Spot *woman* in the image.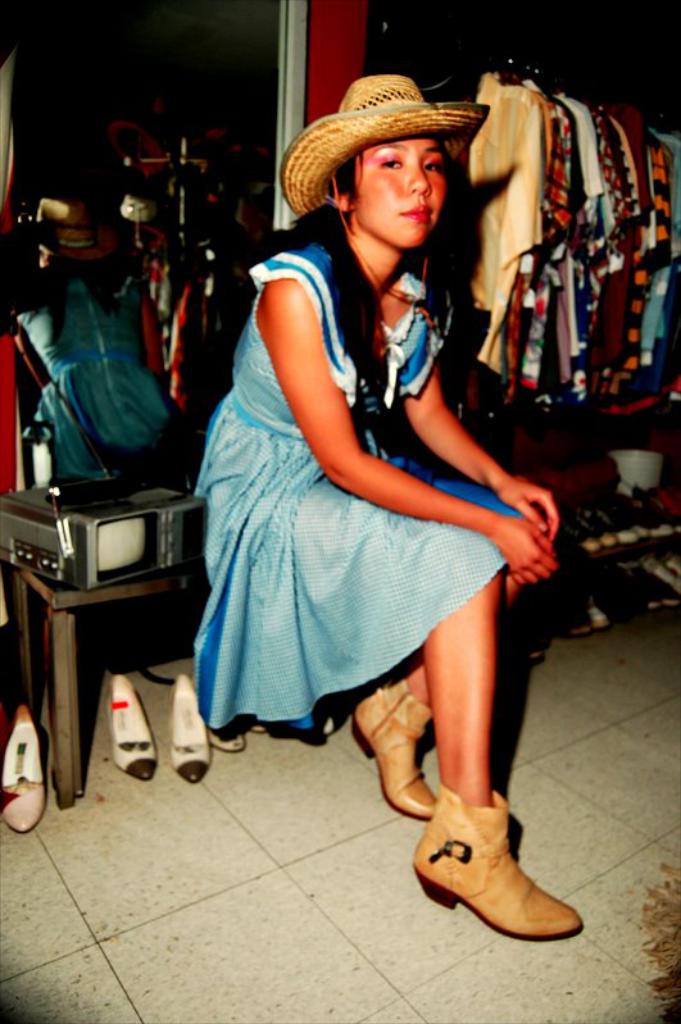
*woman* found at <region>182, 69, 576, 938</region>.
